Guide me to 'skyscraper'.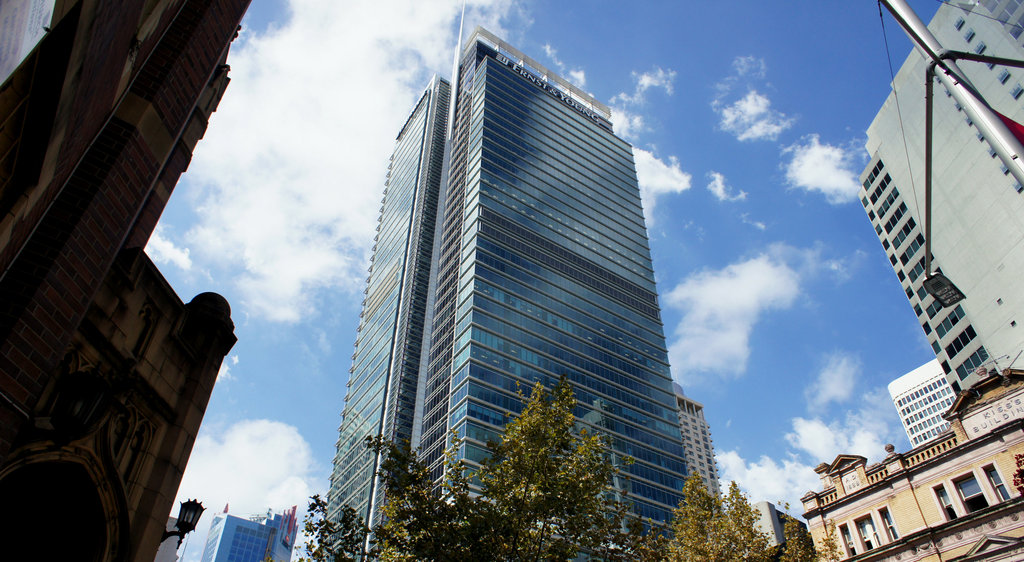
Guidance: [left=856, top=3, right=1023, bottom=396].
